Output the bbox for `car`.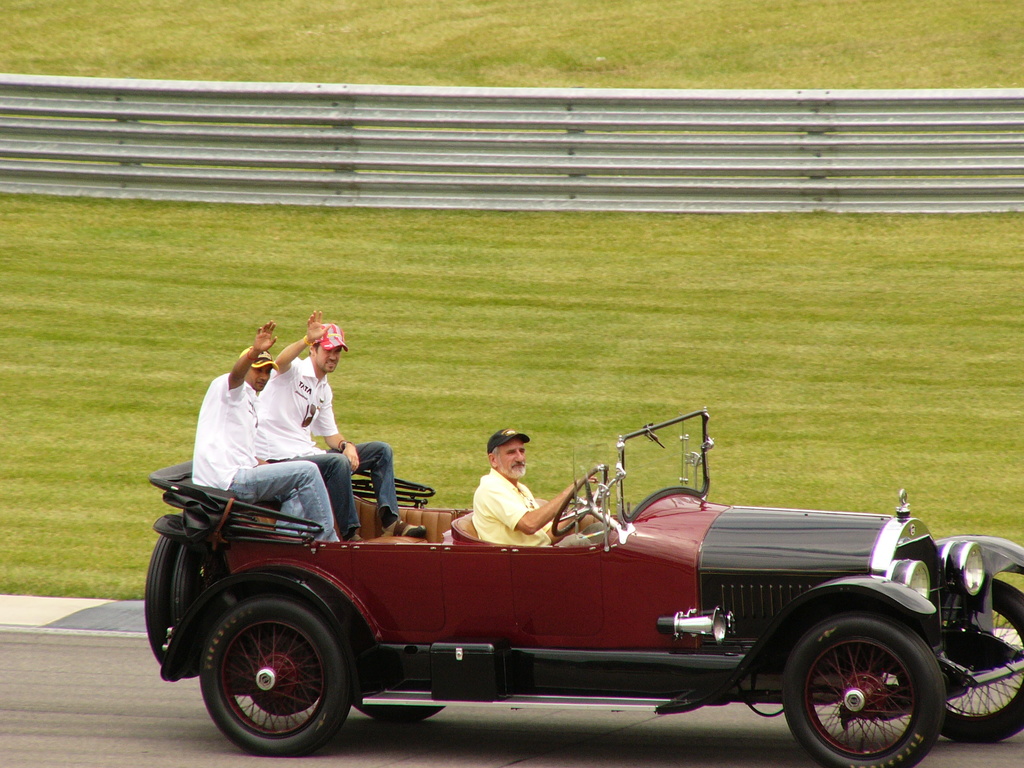
l=143, t=408, r=1023, b=767.
